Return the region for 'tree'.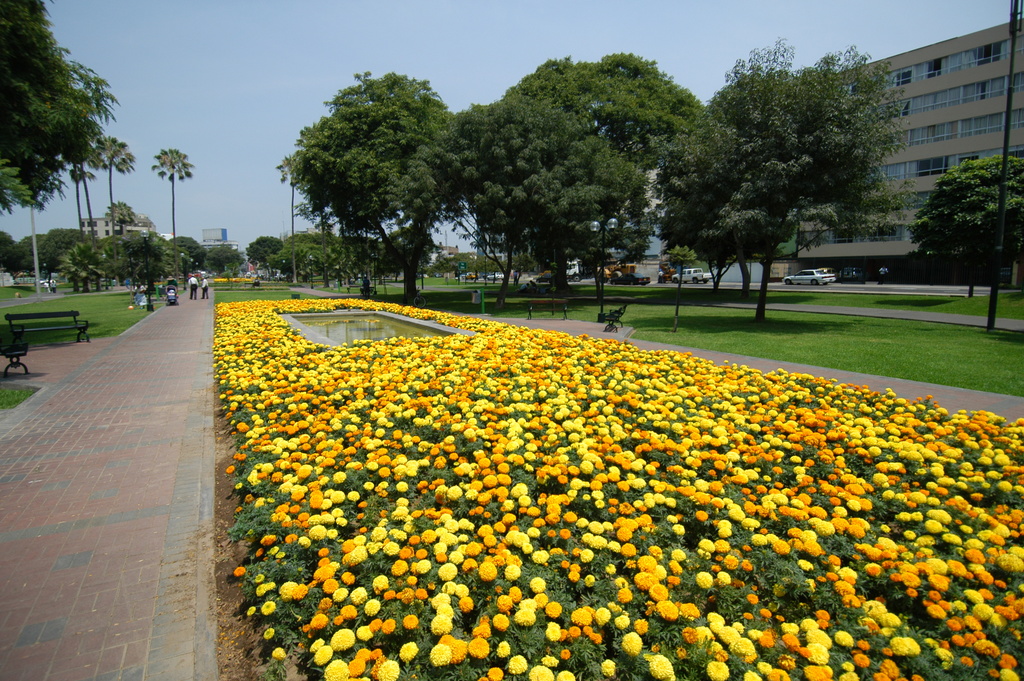
(88,131,132,206).
